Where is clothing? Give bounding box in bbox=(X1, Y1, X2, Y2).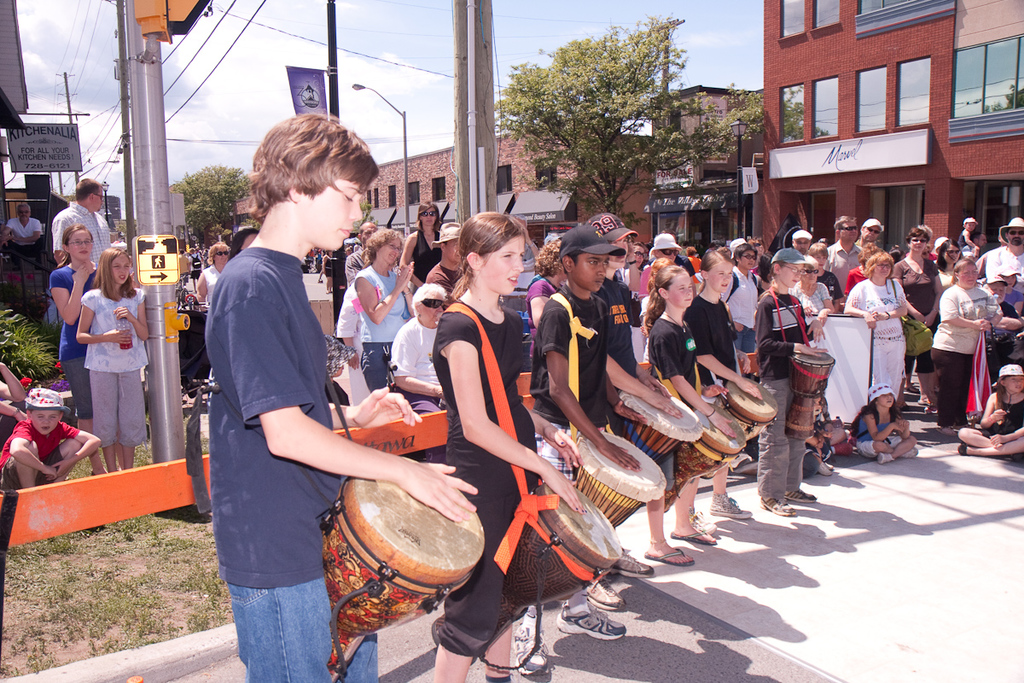
bbox=(895, 264, 940, 377).
